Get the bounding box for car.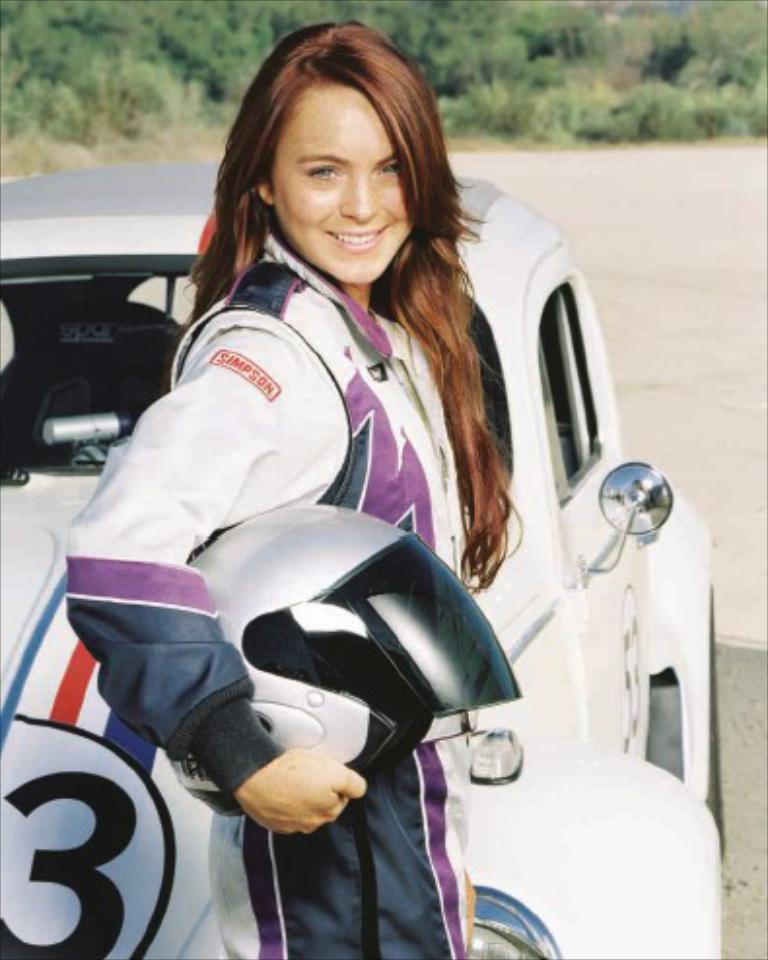
region(0, 165, 723, 958).
